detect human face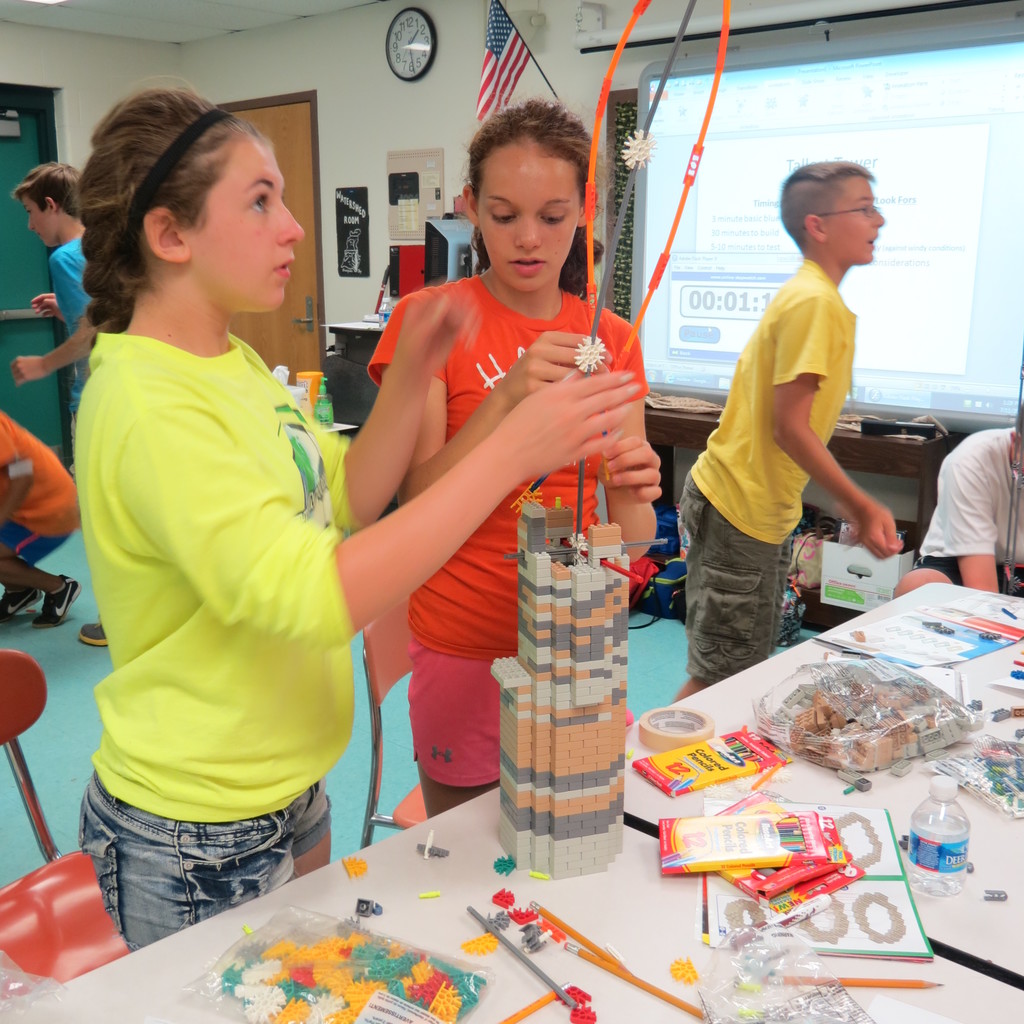
<bbox>470, 135, 584, 291</bbox>
